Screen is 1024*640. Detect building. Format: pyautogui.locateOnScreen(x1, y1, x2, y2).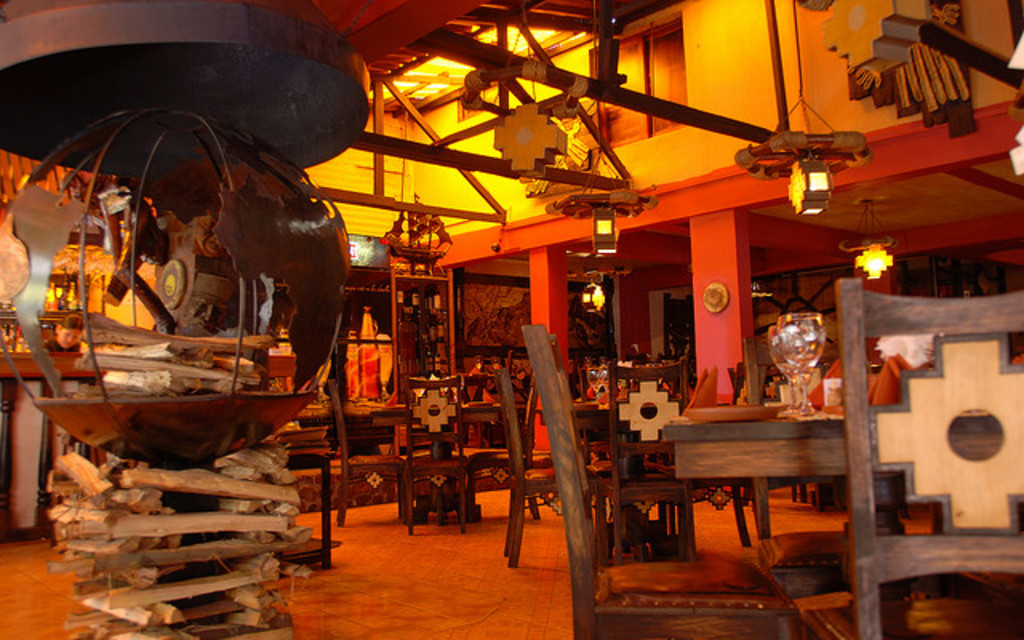
pyautogui.locateOnScreen(0, 0, 1022, 638).
